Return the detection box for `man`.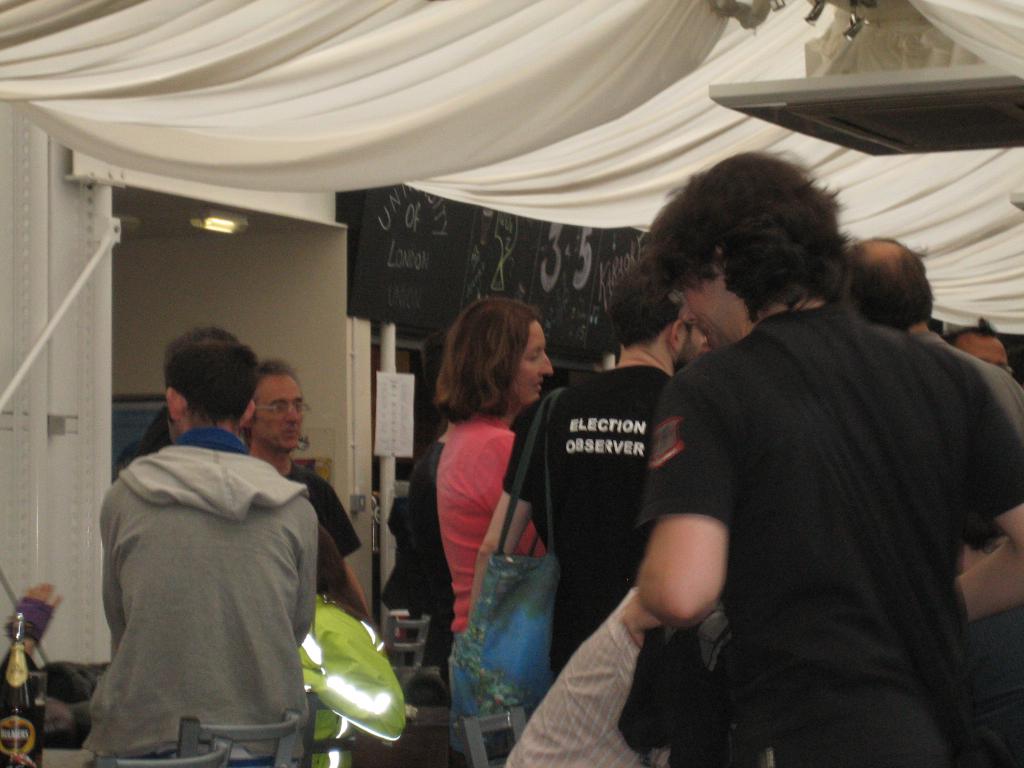
(left=479, top=259, right=727, bottom=699).
